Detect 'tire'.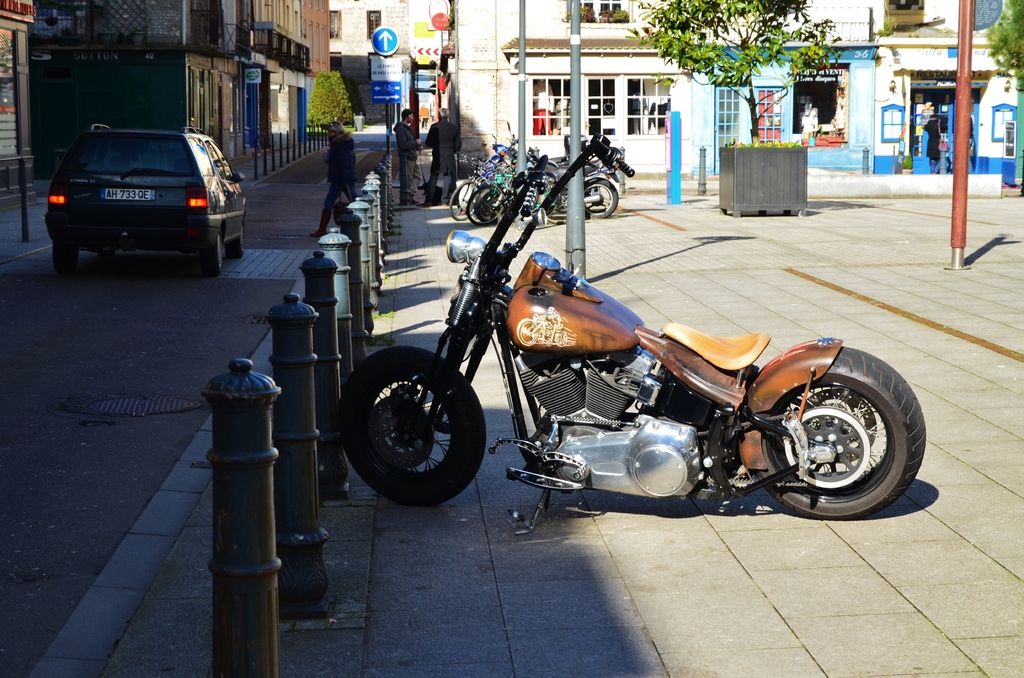
Detected at select_region(576, 180, 618, 218).
